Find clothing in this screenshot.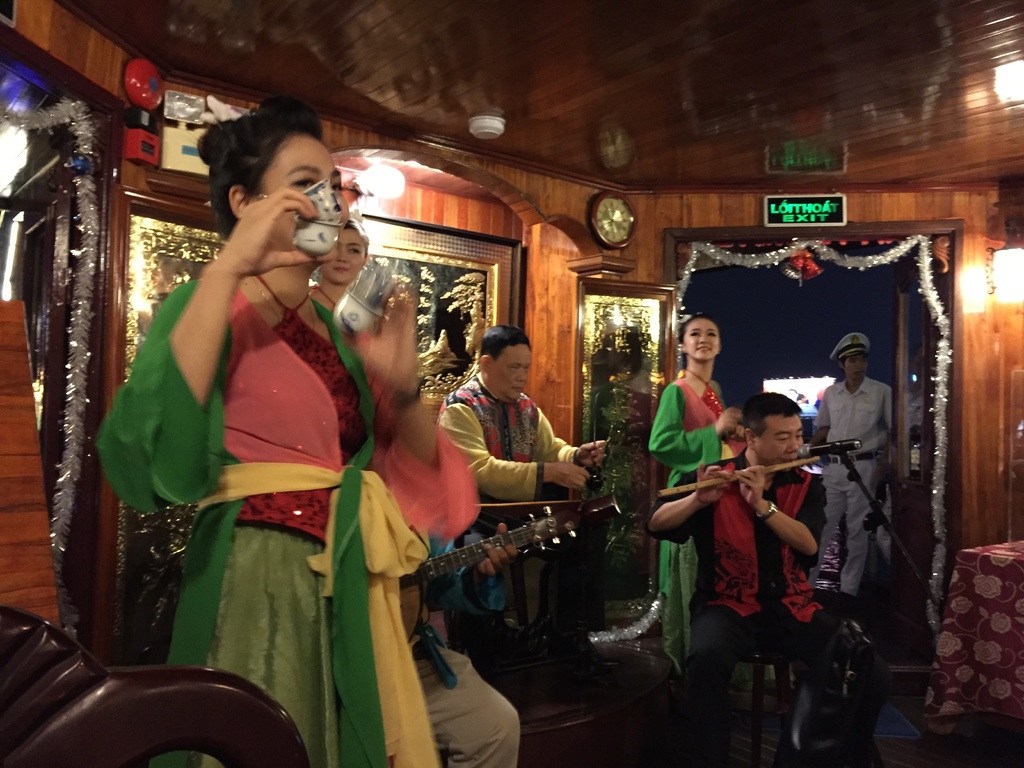
The bounding box for clothing is {"left": 428, "top": 612, "right": 525, "bottom": 767}.
